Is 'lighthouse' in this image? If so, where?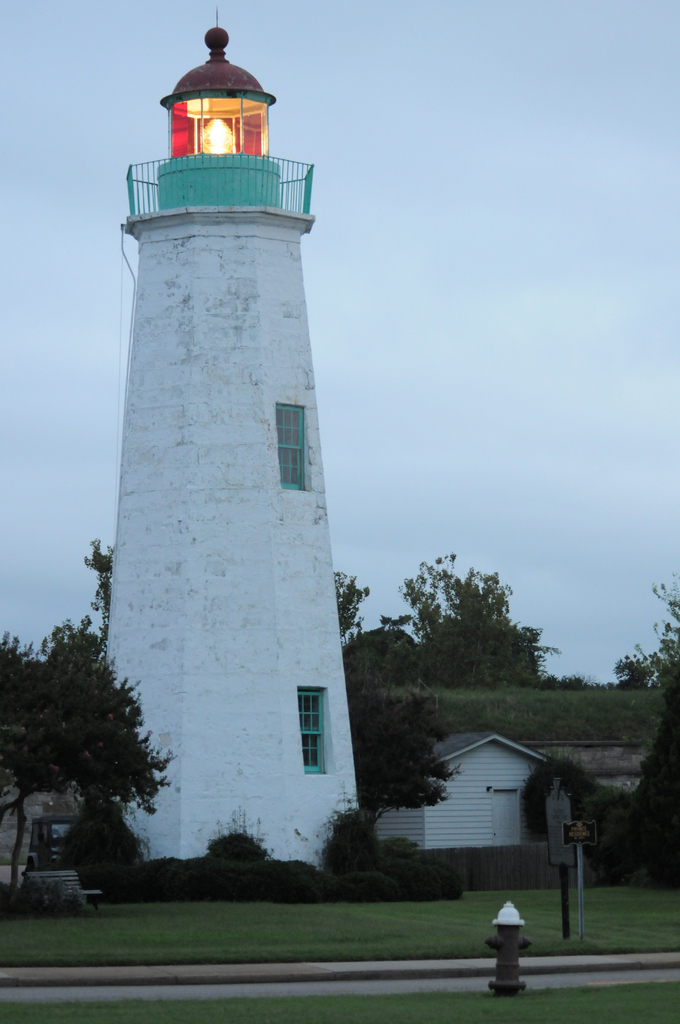
Yes, at crop(107, 6, 359, 873).
